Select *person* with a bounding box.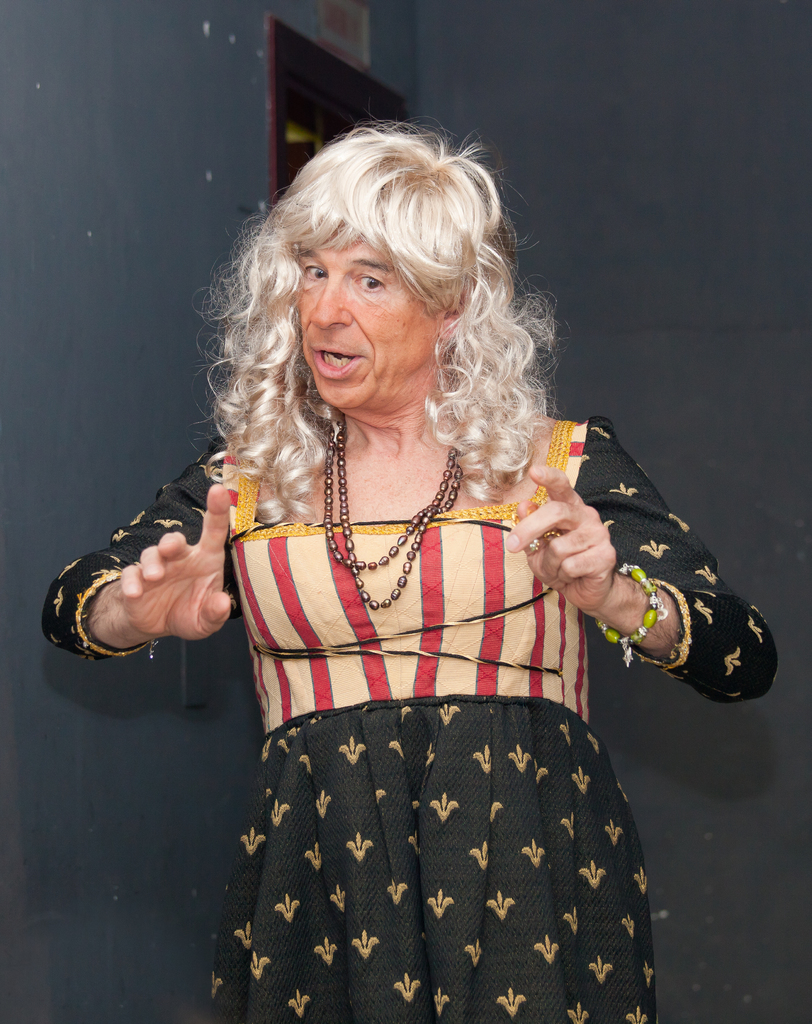
BBox(72, 114, 740, 1005).
